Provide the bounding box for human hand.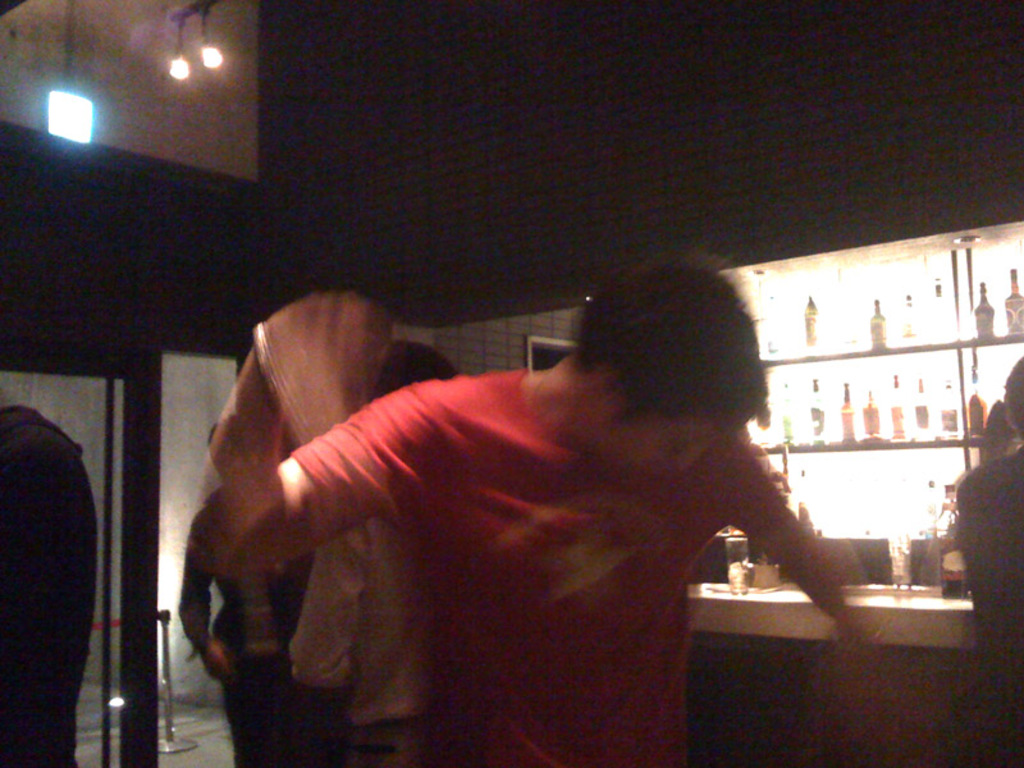
252 296 384 410.
